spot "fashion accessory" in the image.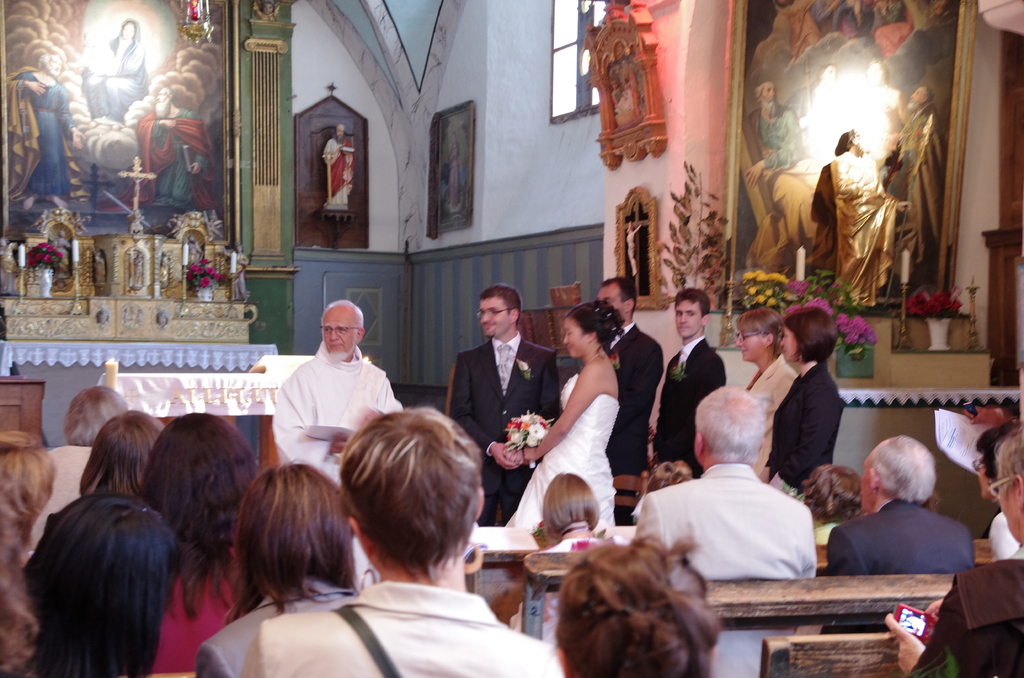
"fashion accessory" found at 593/309/598/311.
